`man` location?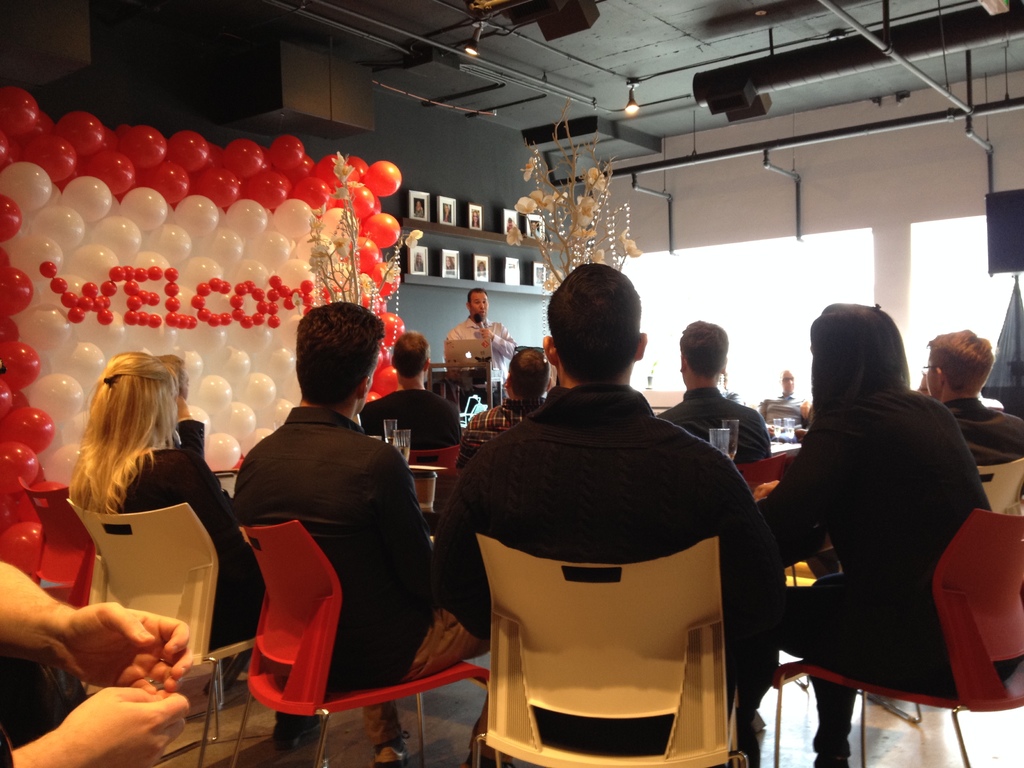
box=[359, 332, 473, 452]
